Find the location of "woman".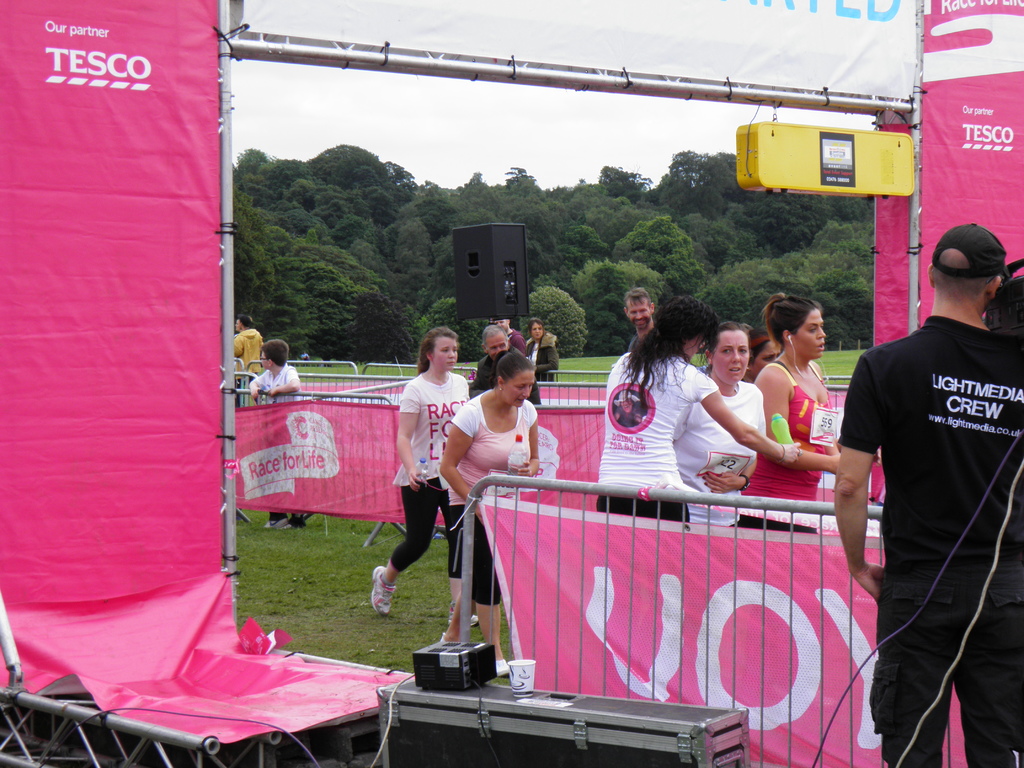
Location: crop(384, 339, 477, 632).
